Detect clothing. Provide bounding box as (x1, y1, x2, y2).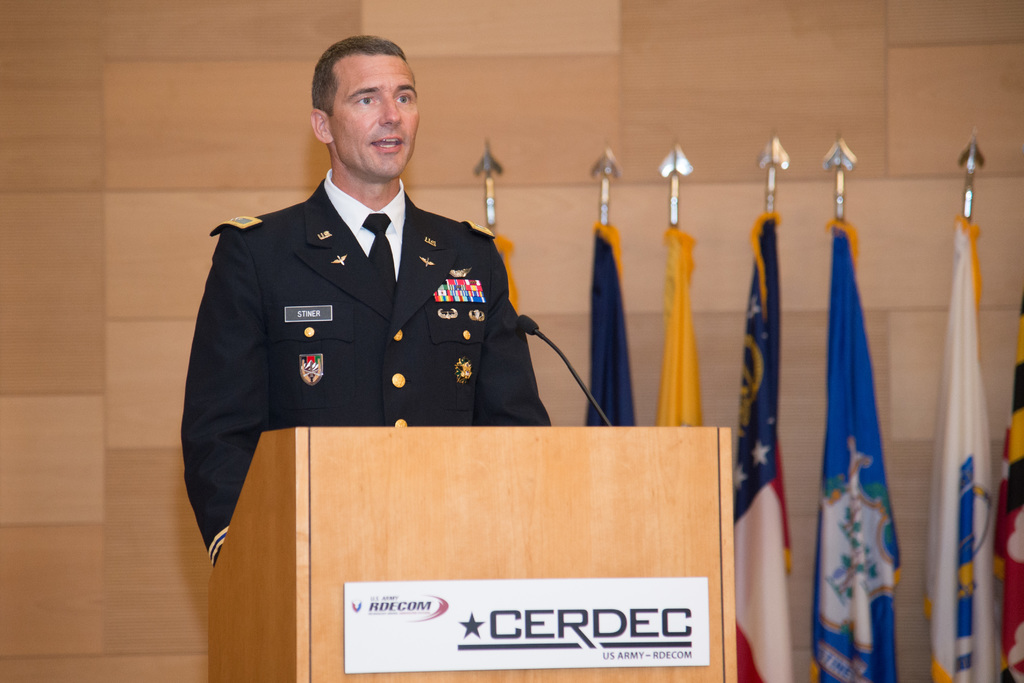
(579, 225, 638, 434).
